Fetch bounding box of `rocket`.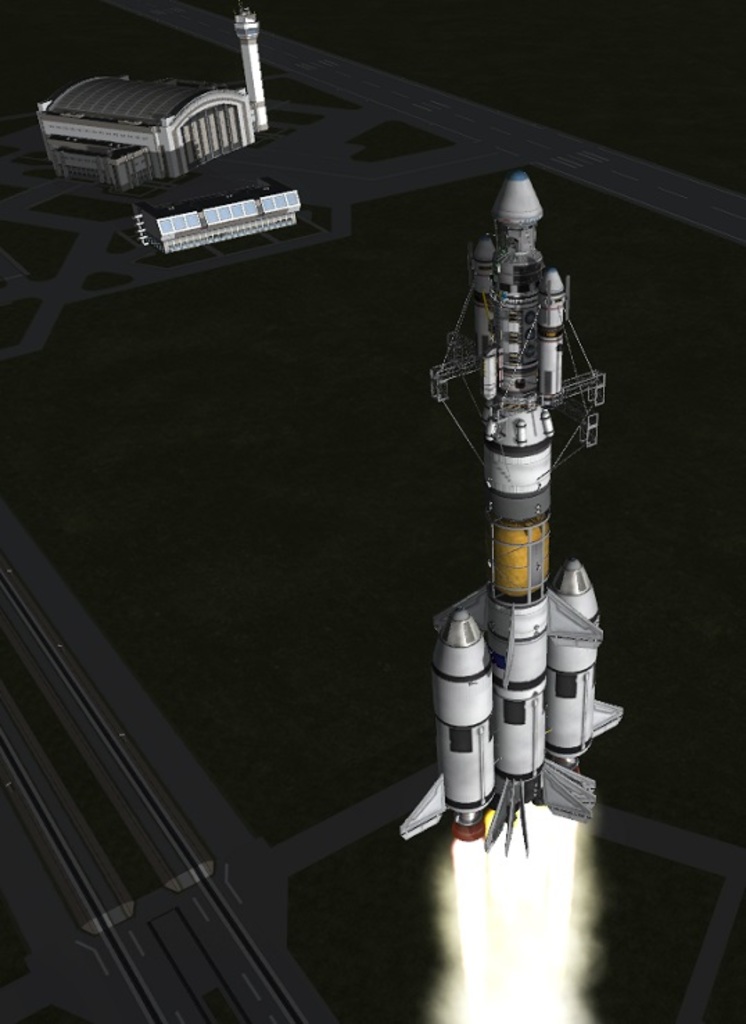
Bbox: bbox=[404, 194, 632, 830].
